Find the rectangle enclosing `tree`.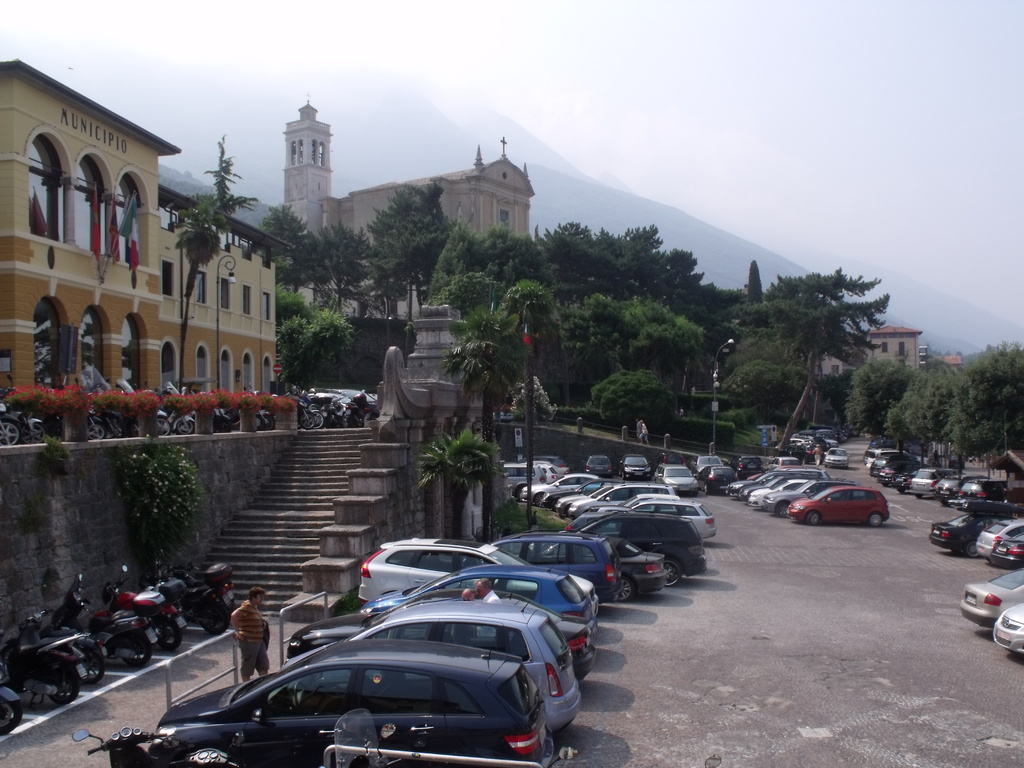
273:309:353:387.
